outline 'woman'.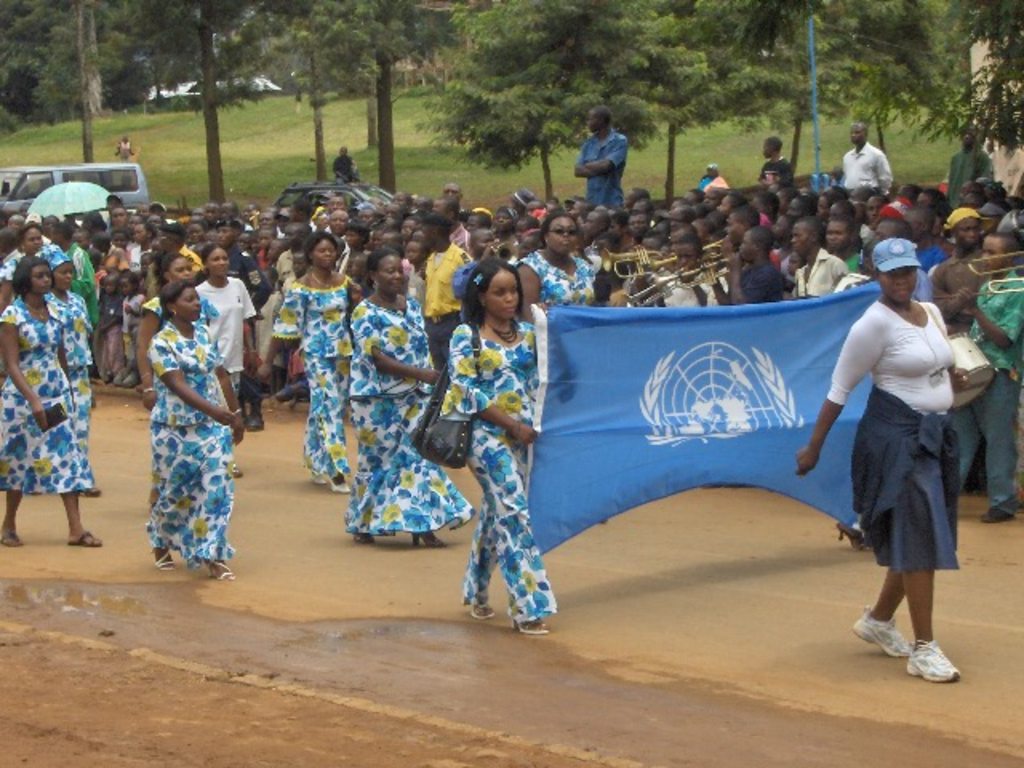
Outline: (x1=514, y1=218, x2=629, y2=326).
